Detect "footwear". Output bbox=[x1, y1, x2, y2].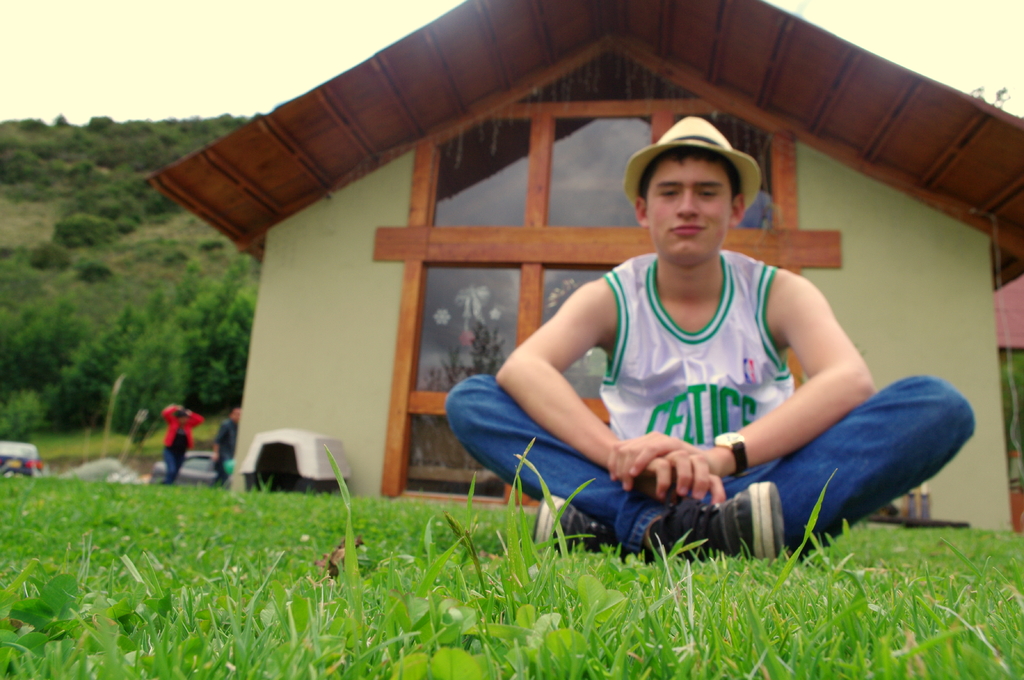
bbox=[660, 471, 783, 562].
